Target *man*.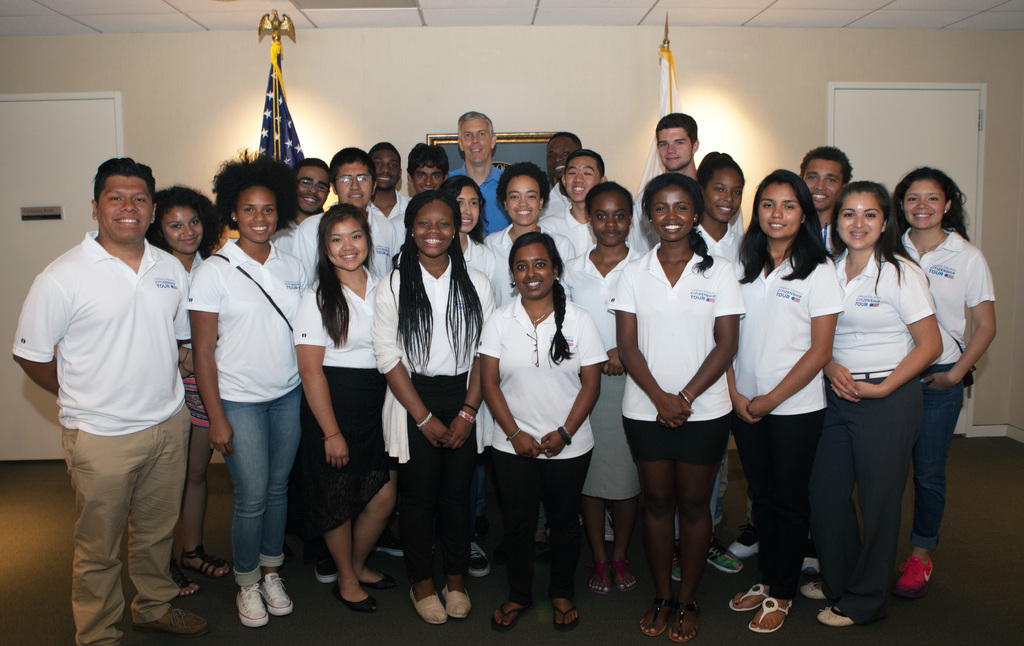
Target region: 4/157/210/645.
